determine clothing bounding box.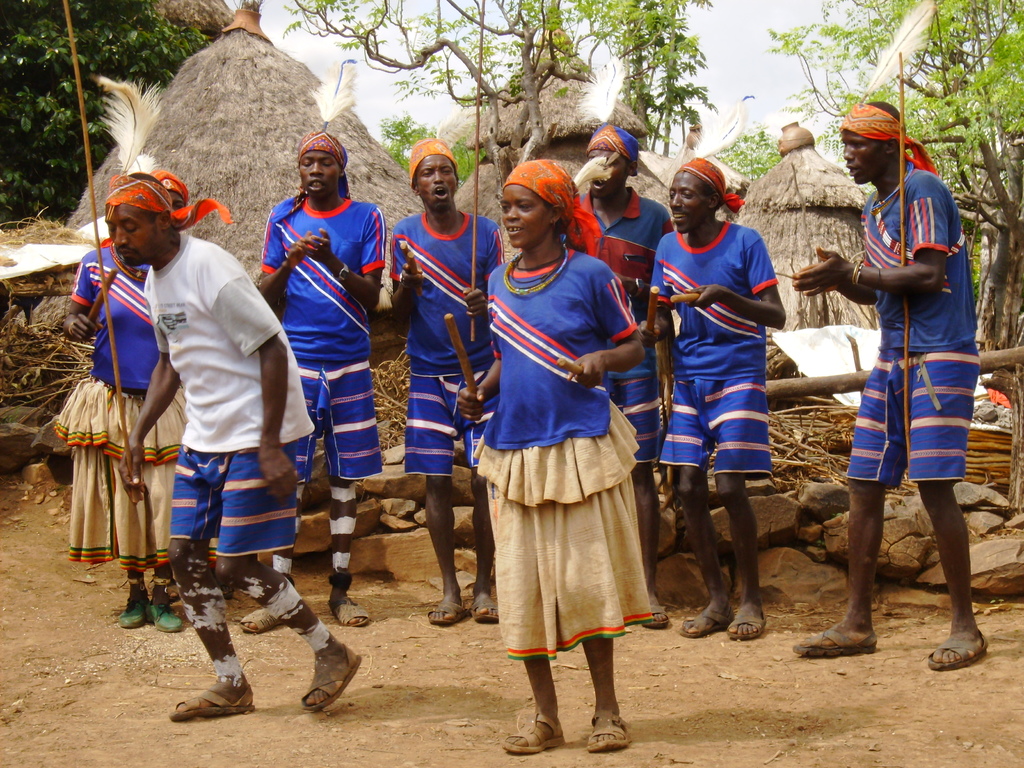
Determined: (x1=300, y1=134, x2=347, y2=170).
